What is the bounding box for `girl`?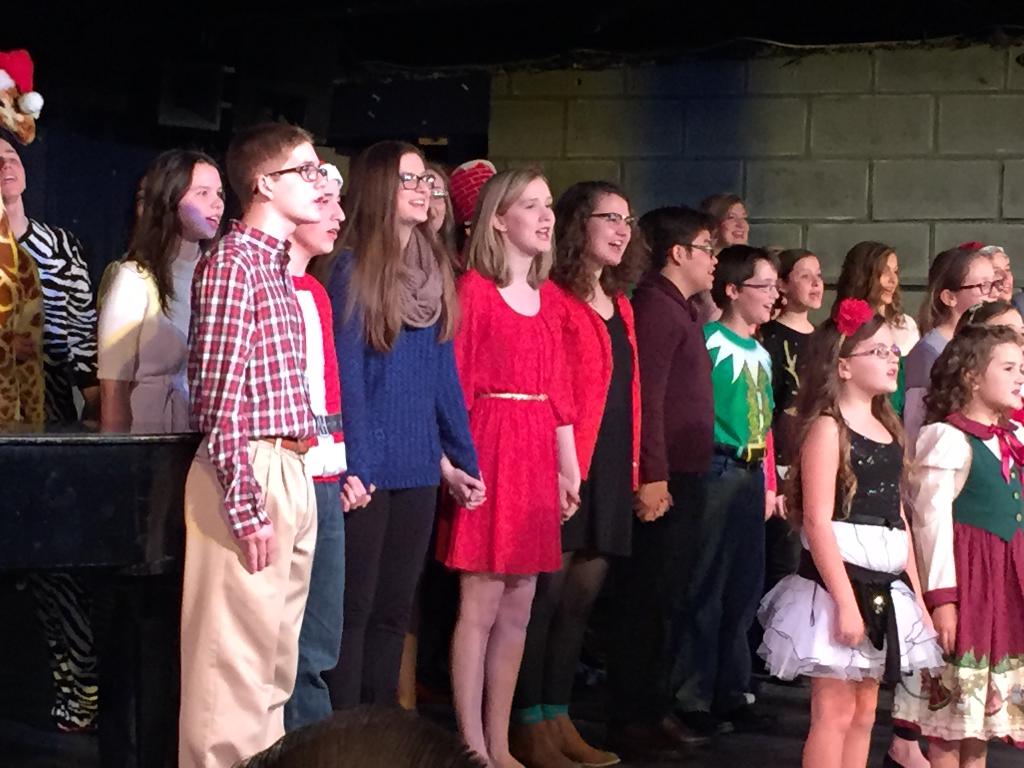
{"left": 452, "top": 161, "right": 583, "bottom": 767}.
